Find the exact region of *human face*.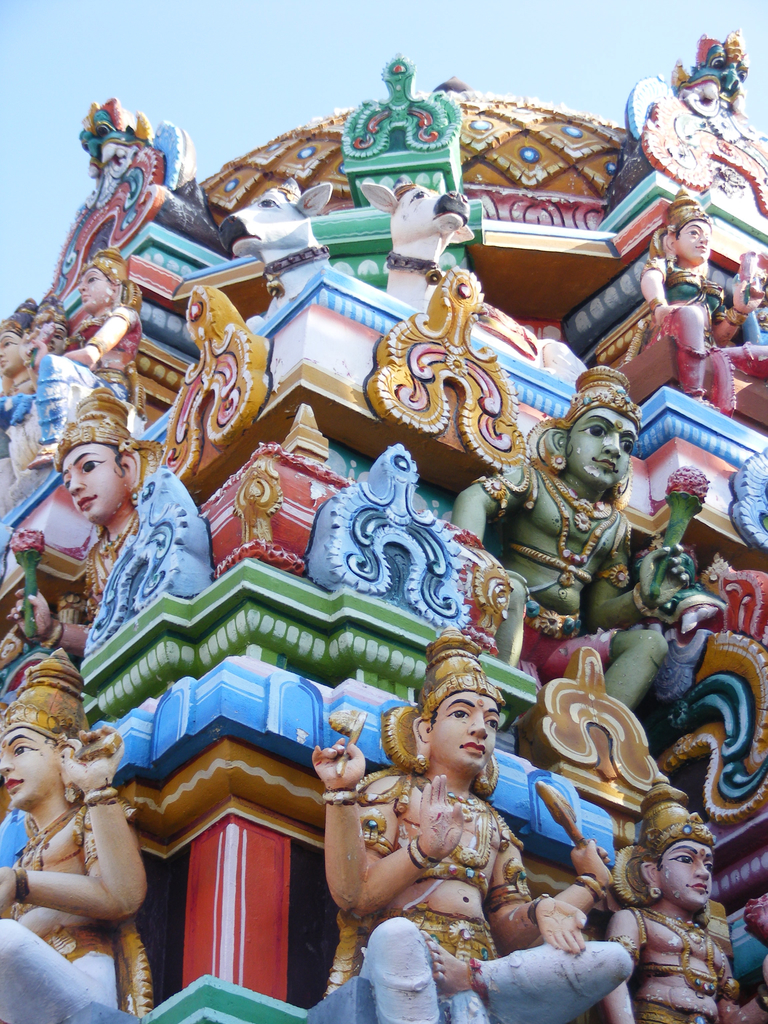
Exact region: [left=559, top=404, right=640, bottom=491].
